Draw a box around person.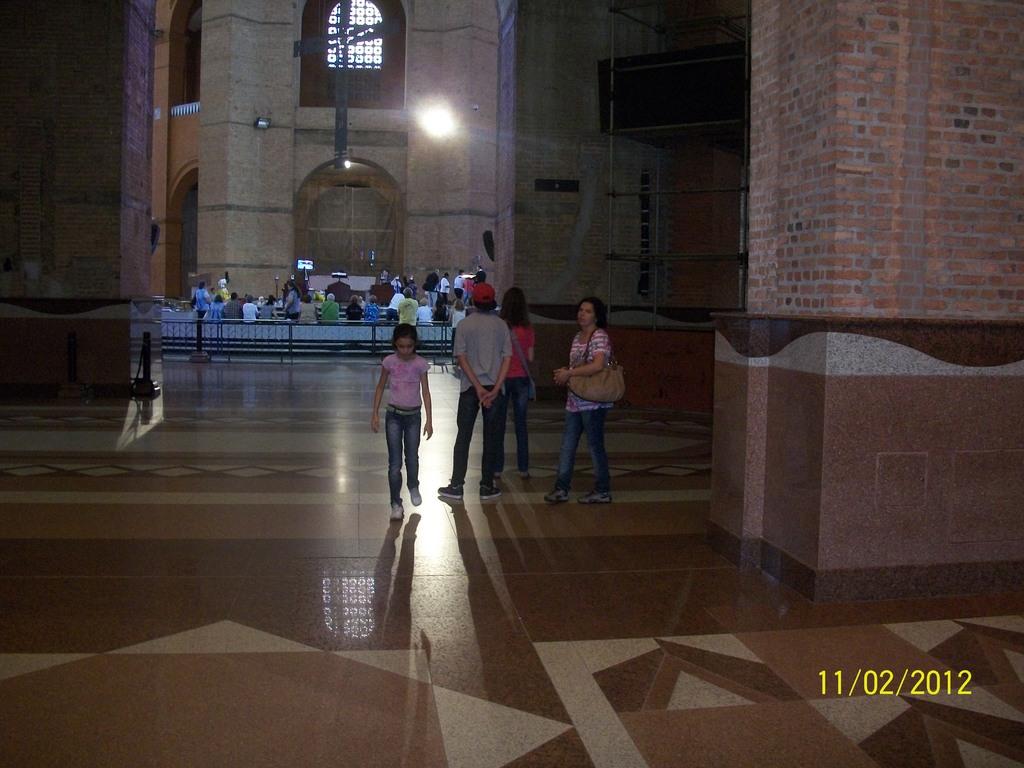
x1=365, y1=314, x2=435, y2=527.
